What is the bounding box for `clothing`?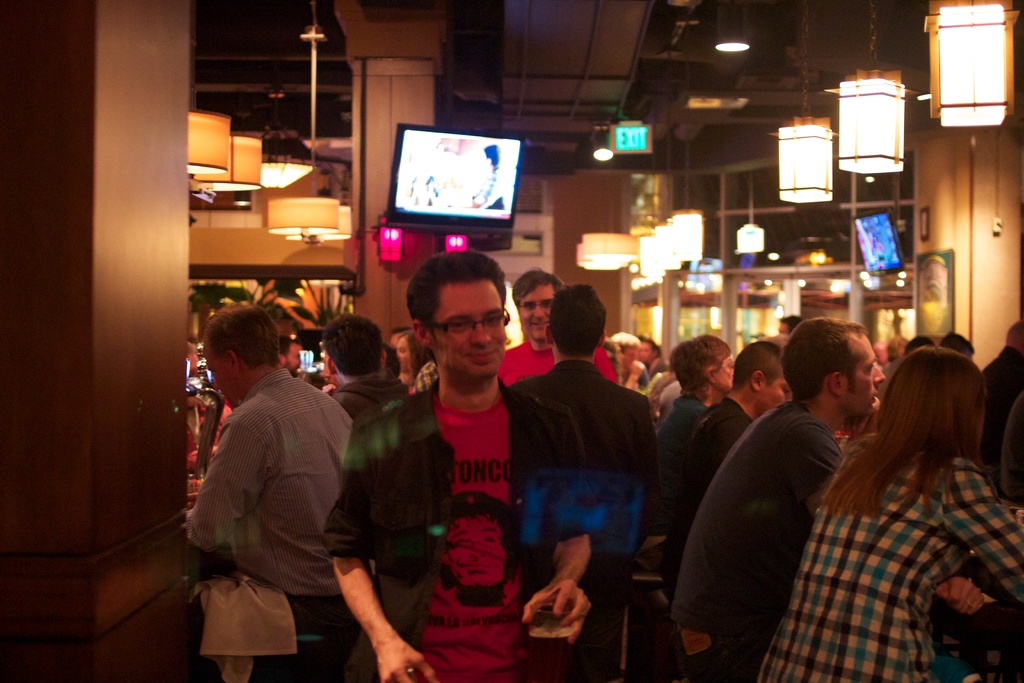
crop(172, 334, 360, 670).
